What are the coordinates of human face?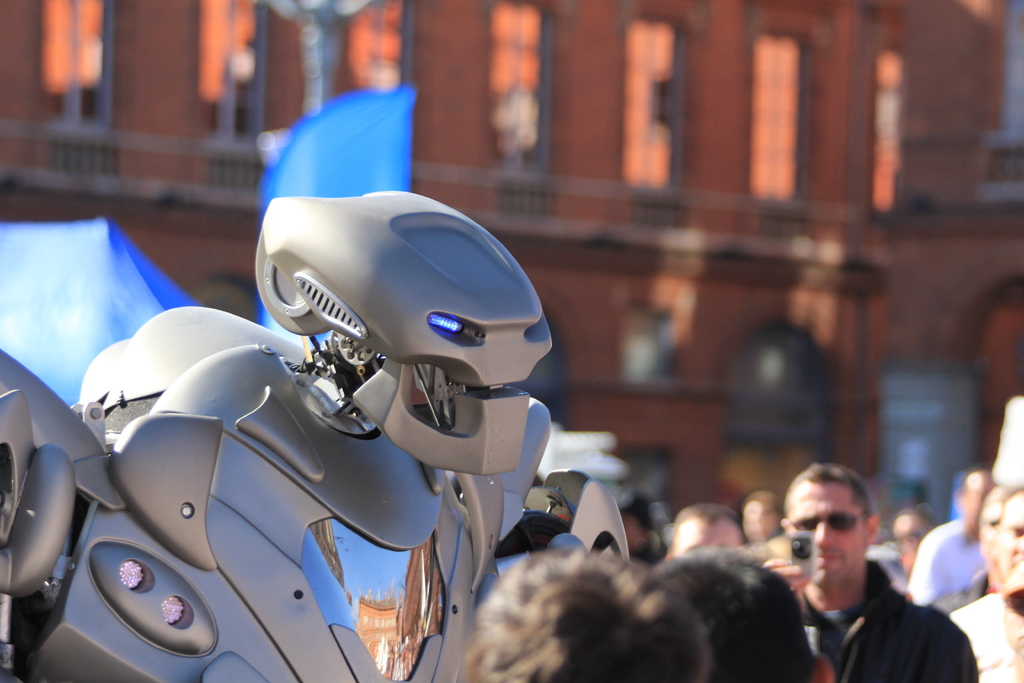
x1=982 y1=491 x2=1000 y2=563.
